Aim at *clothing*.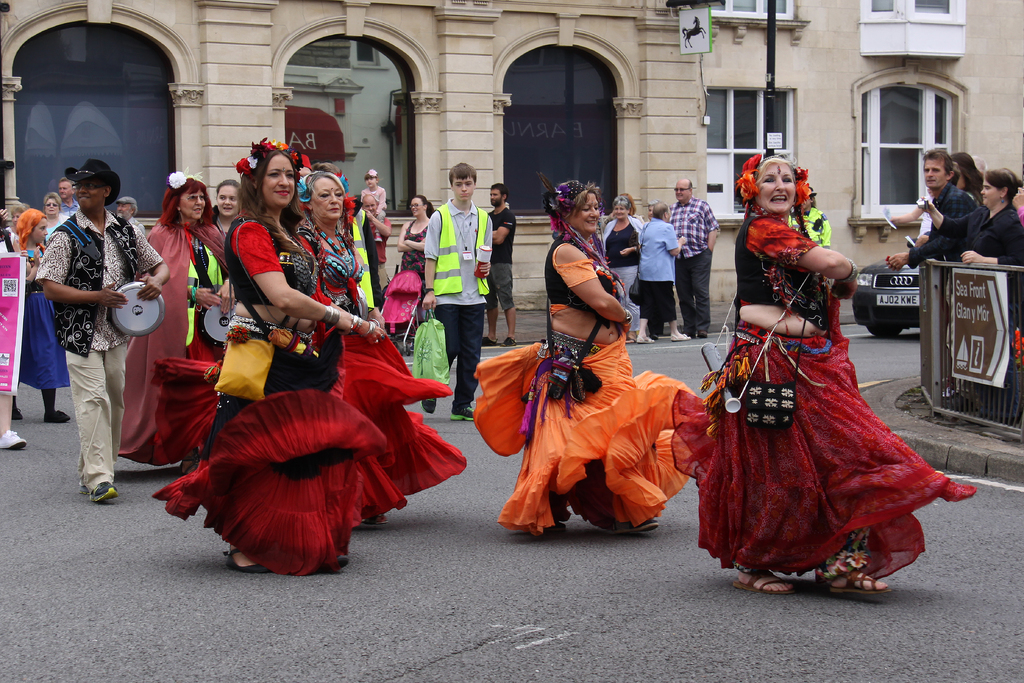
Aimed at rect(937, 199, 1023, 399).
